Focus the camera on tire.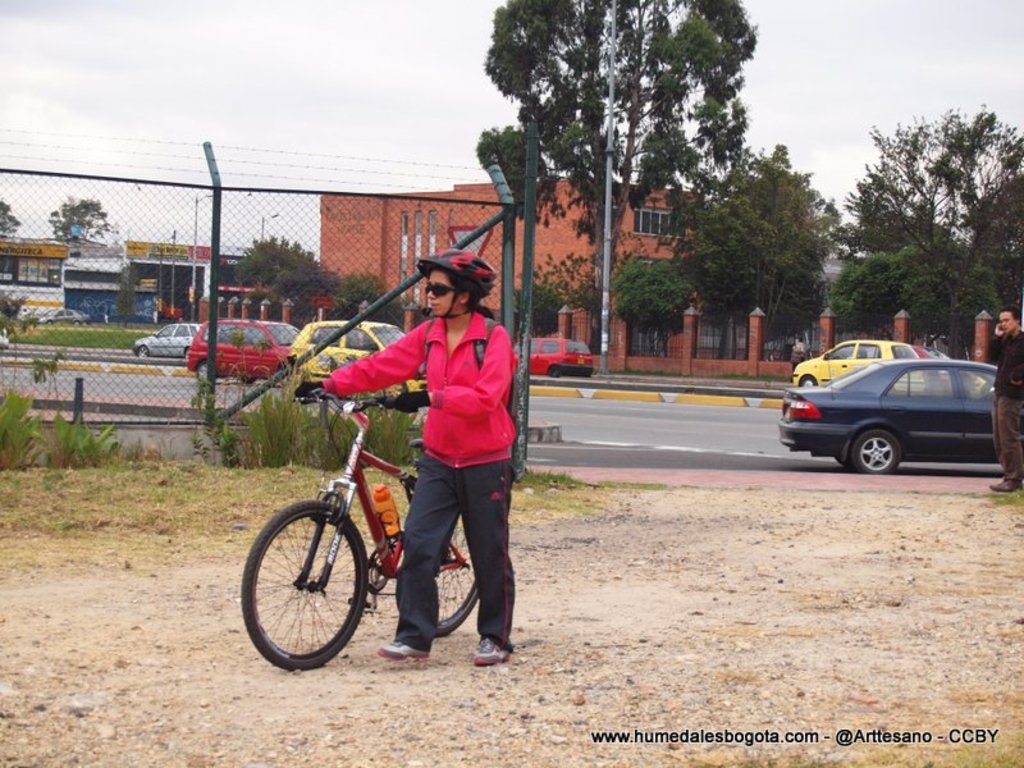
Focus region: box=[851, 429, 904, 475].
